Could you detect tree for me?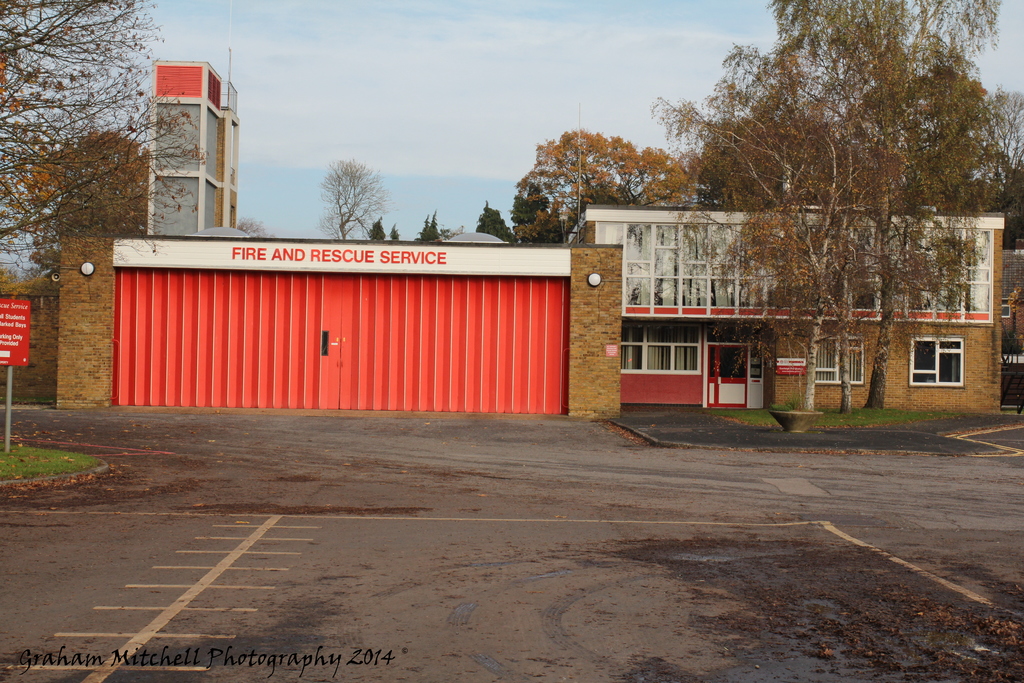
Detection result: locate(504, 123, 703, 237).
